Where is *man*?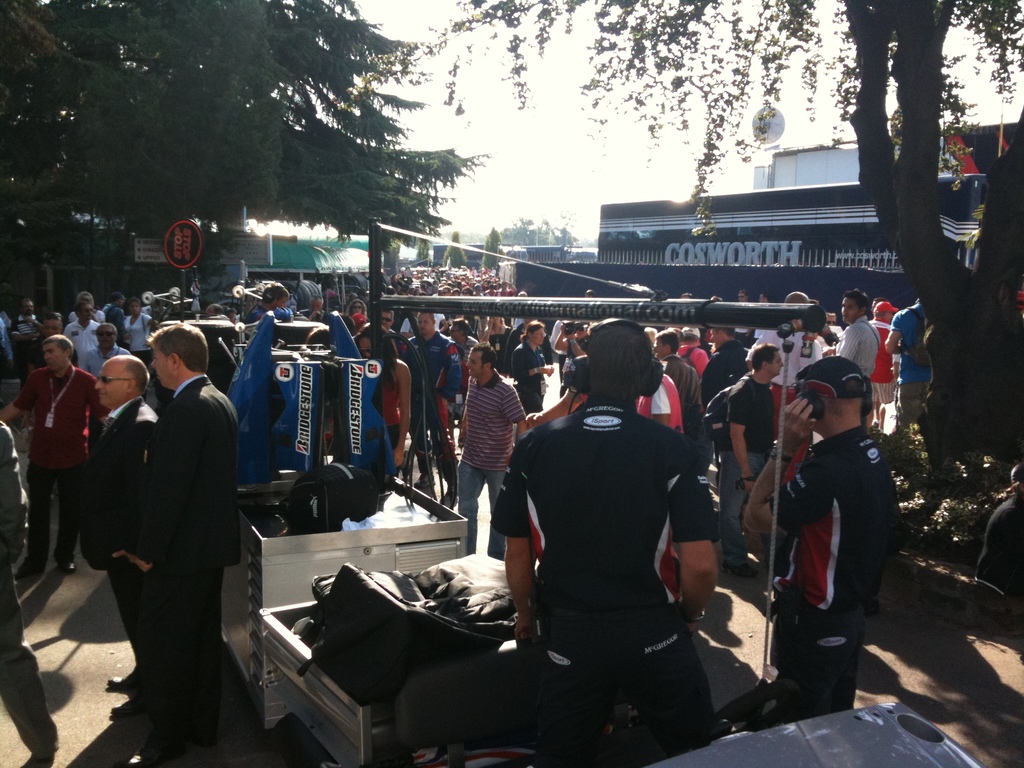
detection(381, 310, 396, 330).
